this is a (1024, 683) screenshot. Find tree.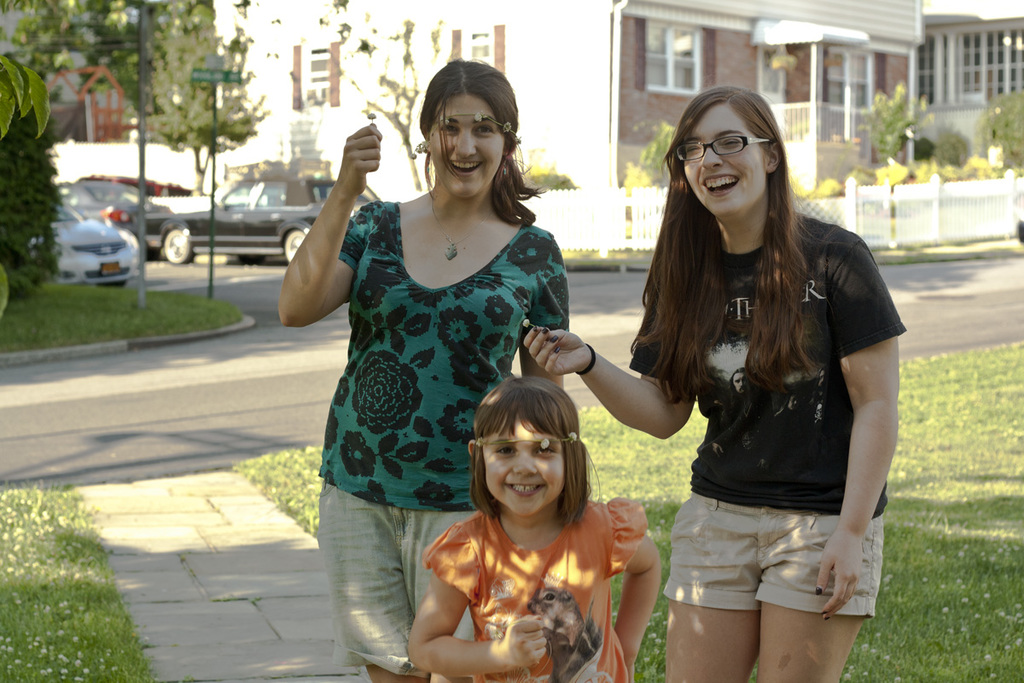
Bounding box: bbox(312, 0, 429, 200).
